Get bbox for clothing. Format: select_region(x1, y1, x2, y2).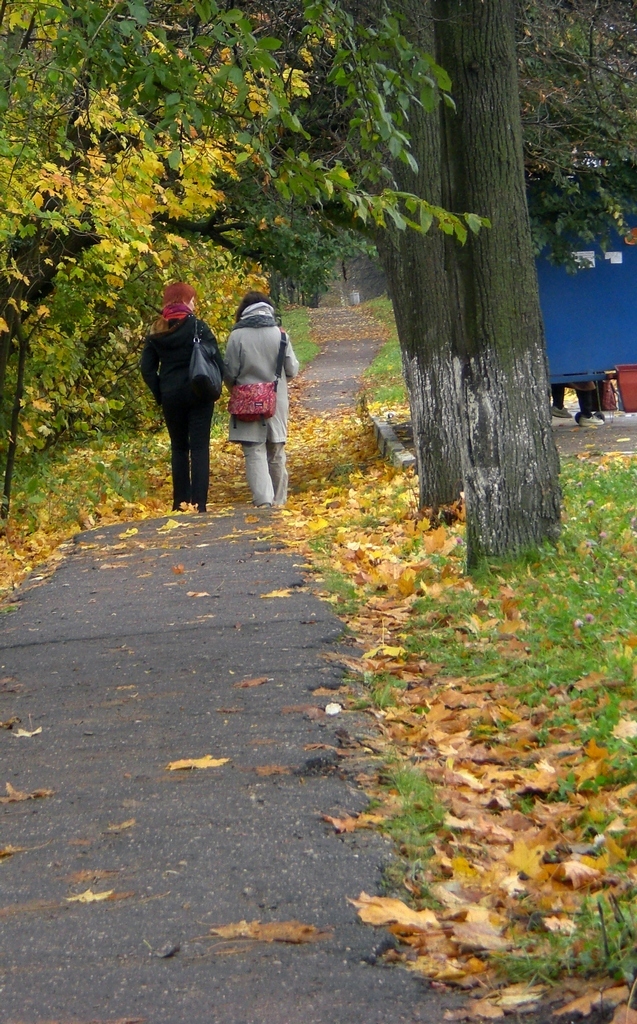
select_region(222, 305, 289, 483).
